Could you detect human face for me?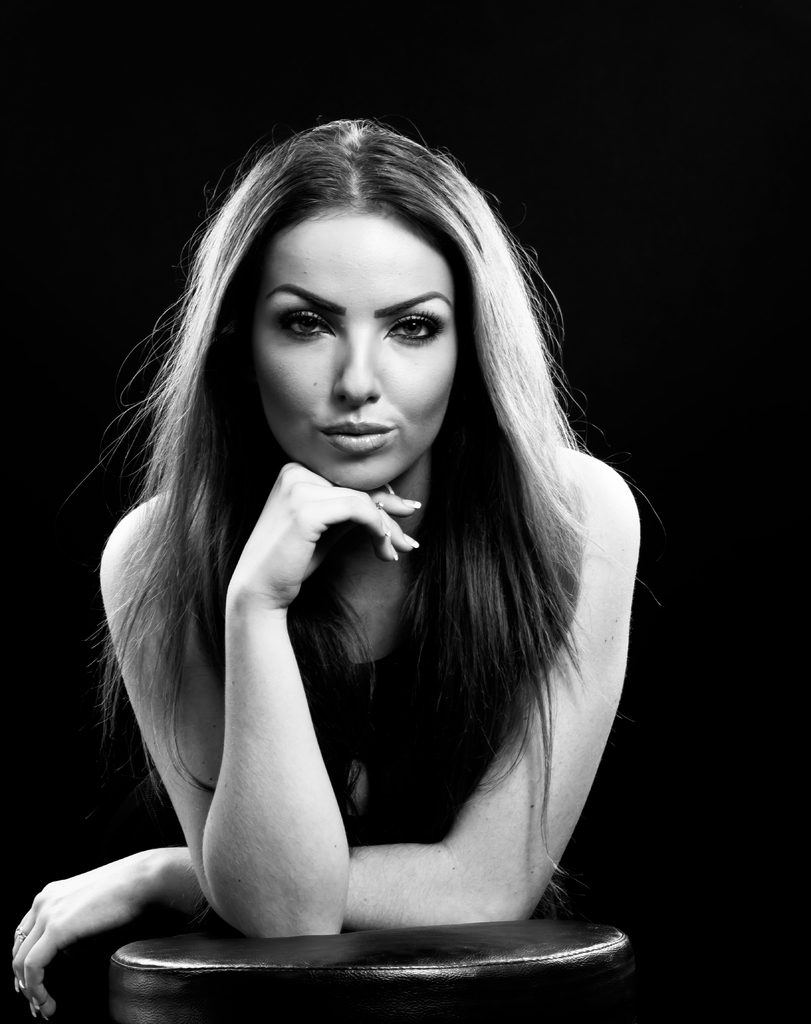
Detection result: l=254, t=212, r=459, b=490.
